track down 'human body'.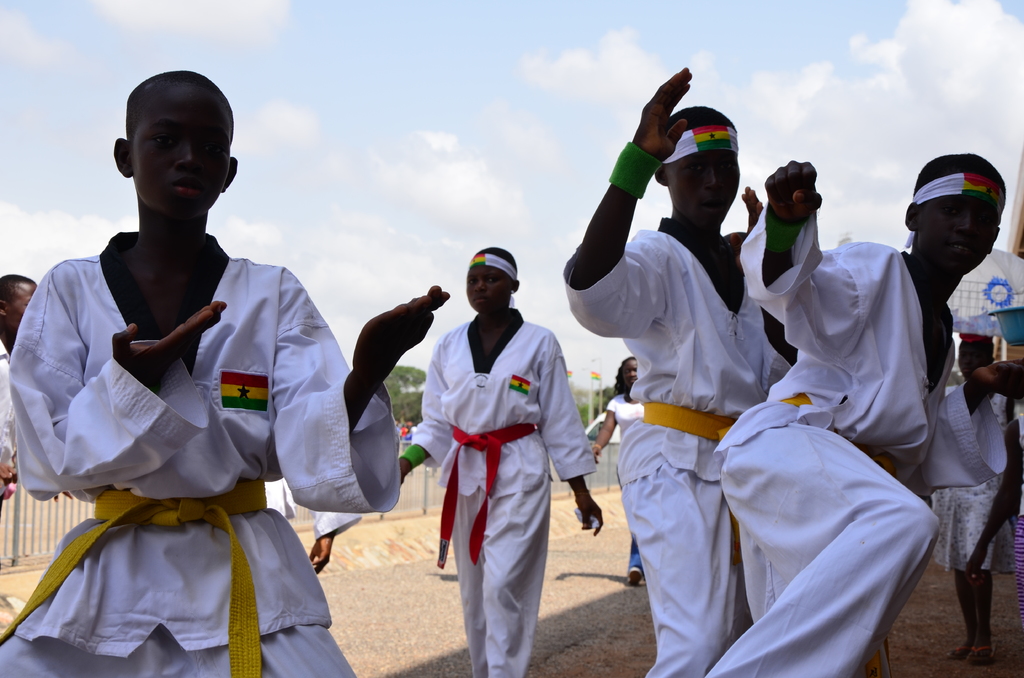
Tracked to {"x1": 397, "y1": 241, "x2": 598, "y2": 670}.
